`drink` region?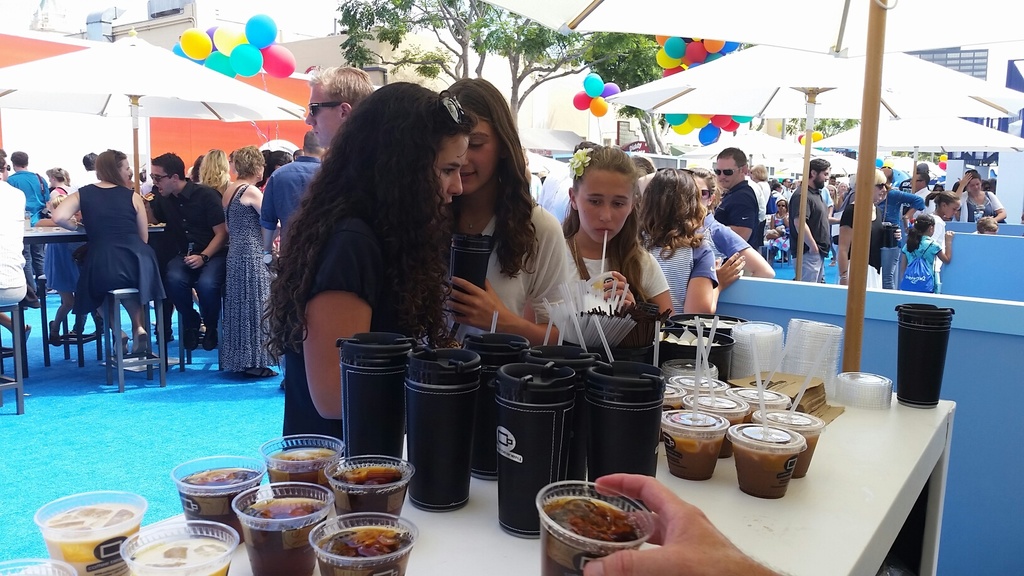
{"left": 257, "top": 435, "right": 346, "bottom": 498}
